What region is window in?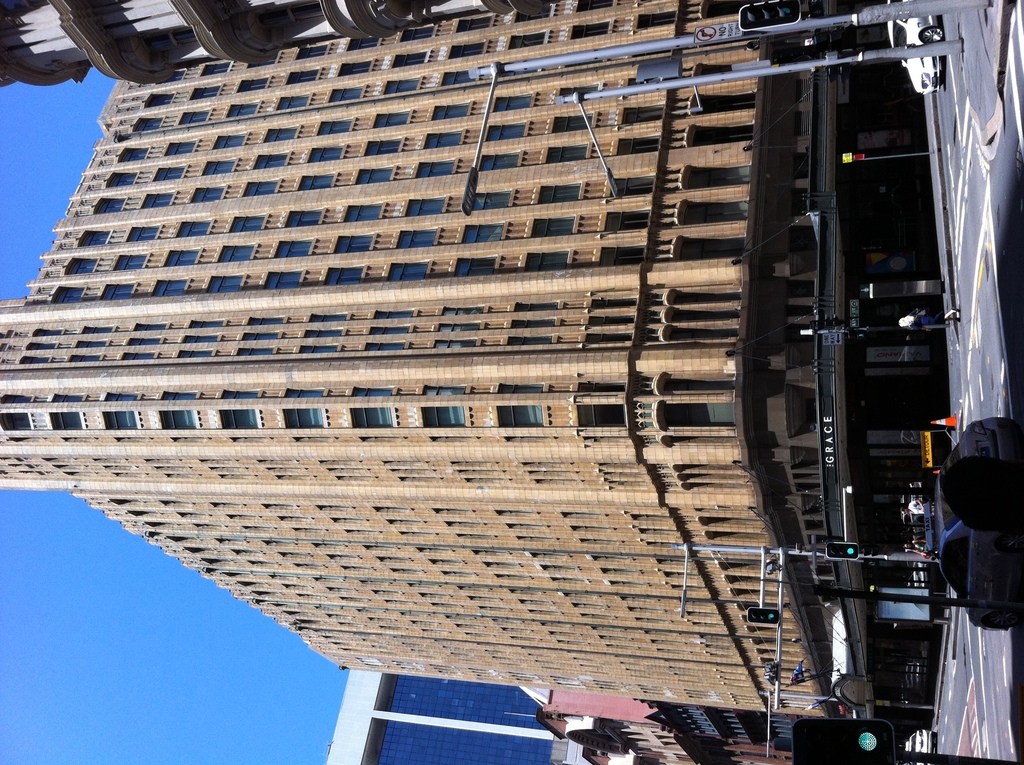
211, 133, 251, 149.
